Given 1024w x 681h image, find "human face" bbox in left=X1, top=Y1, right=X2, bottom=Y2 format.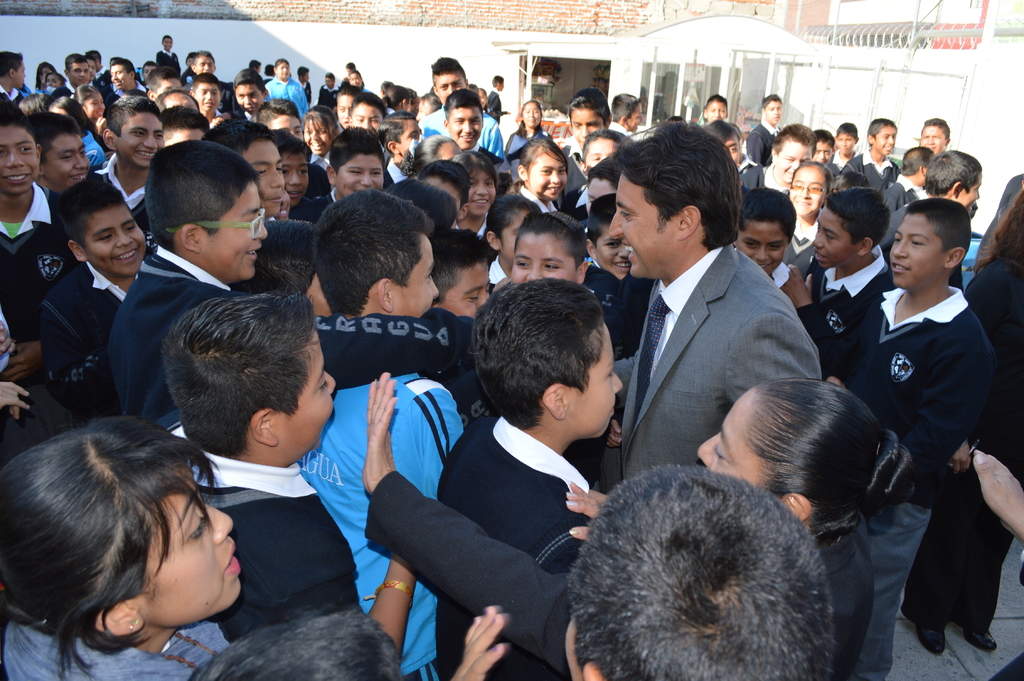
left=426, top=175, right=460, bottom=218.
